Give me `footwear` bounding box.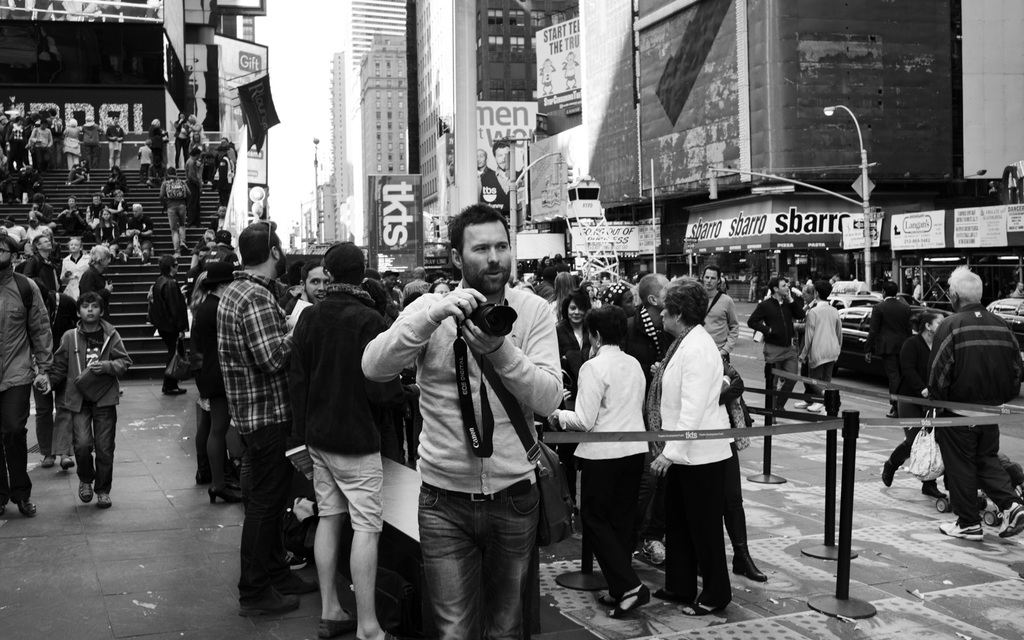
crop(936, 522, 982, 545).
